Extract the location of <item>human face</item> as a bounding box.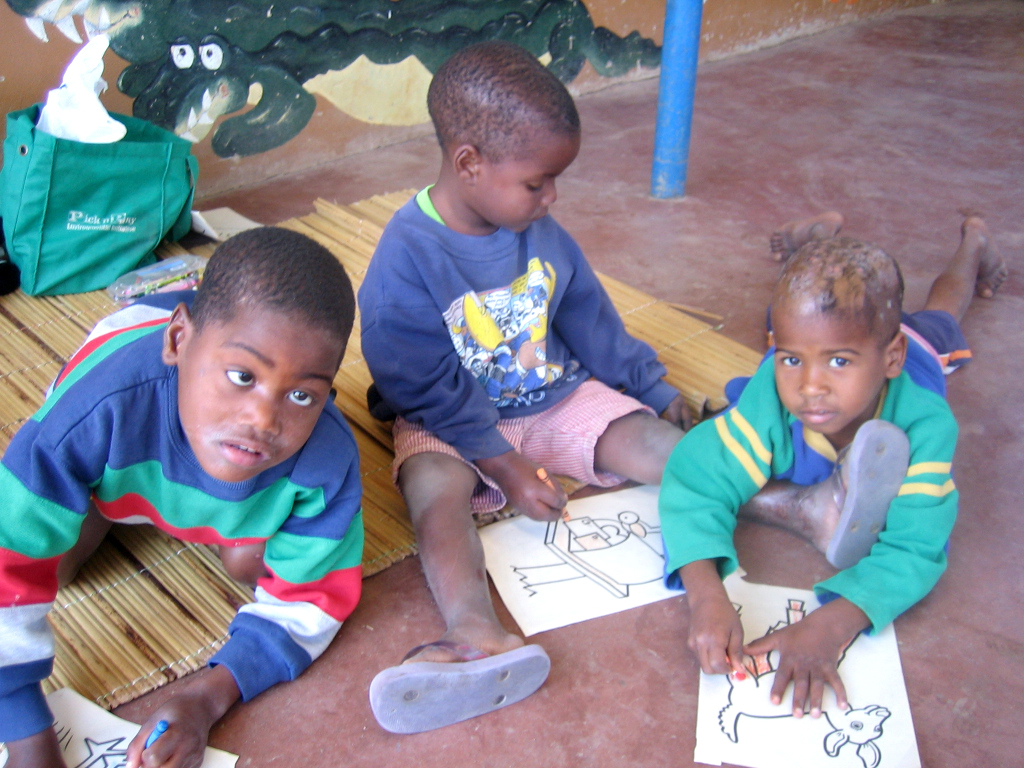
<bbox>779, 310, 881, 432</bbox>.
